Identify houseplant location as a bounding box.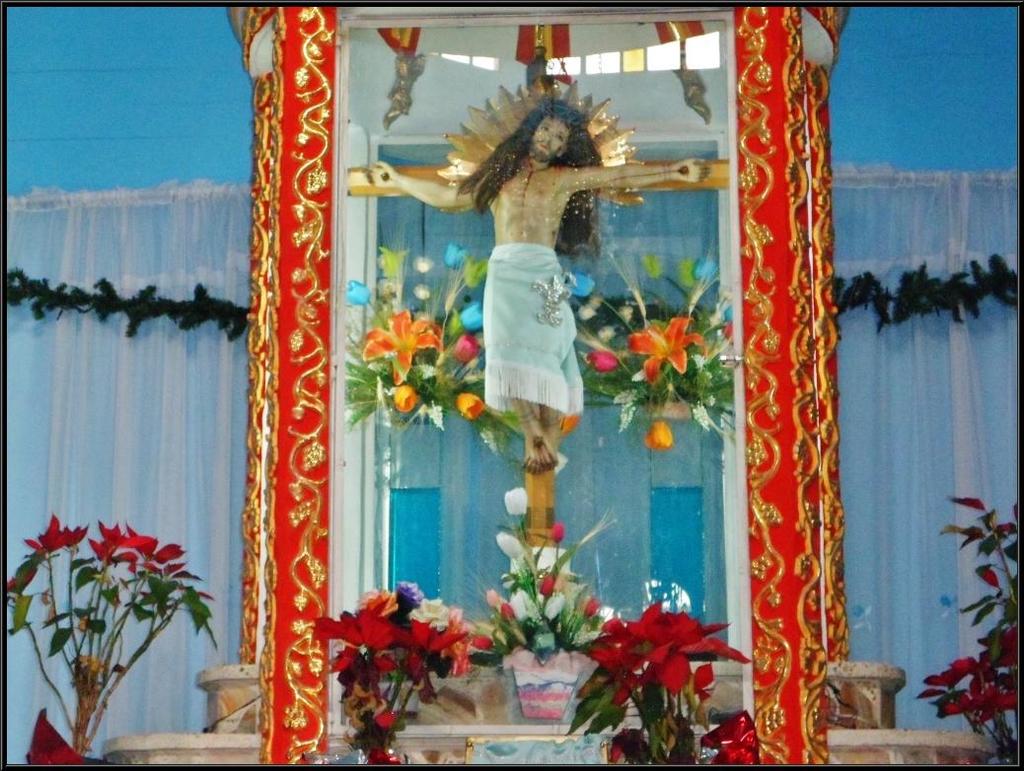
<box>912,496,1021,763</box>.
